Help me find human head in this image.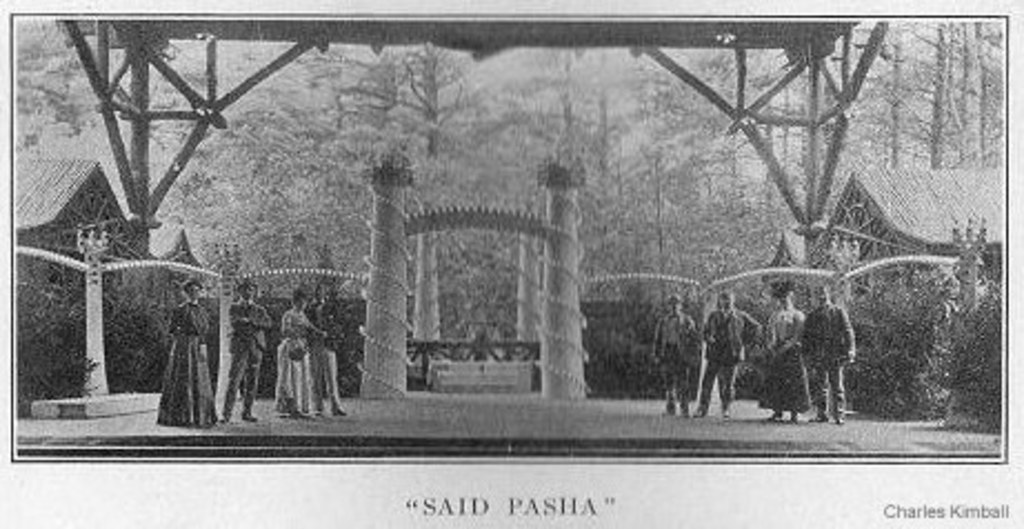
Found it: {"left": 717, "top": 291, "right": 733, "bottom": 305}.
